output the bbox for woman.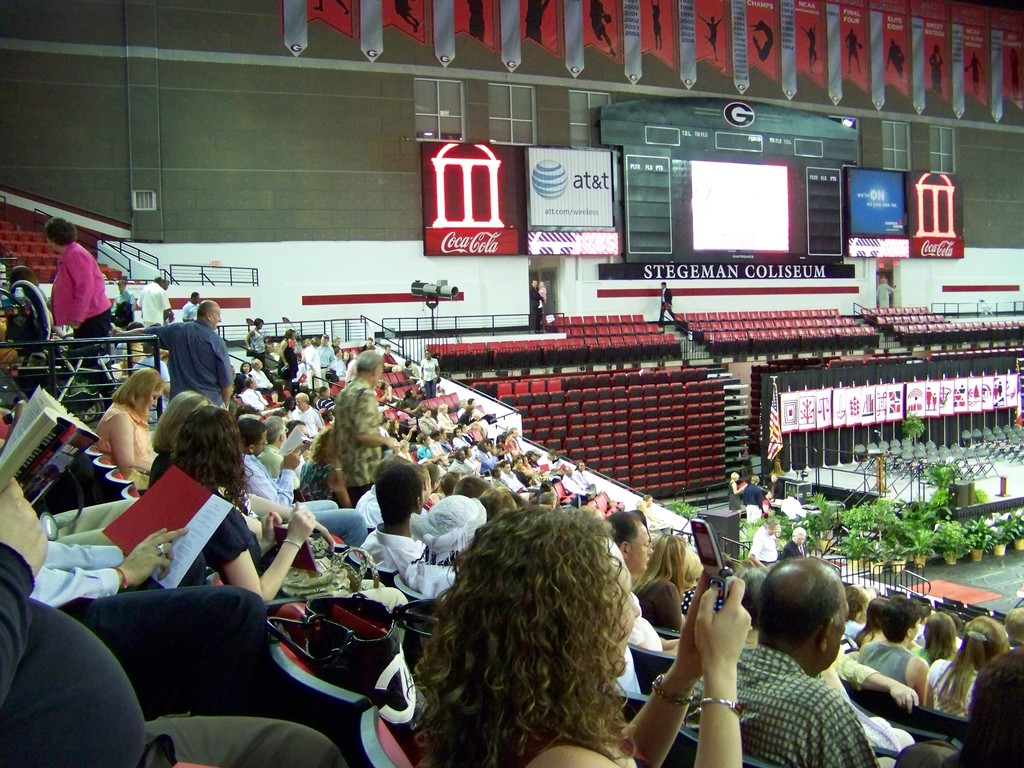
484, 440, 495, 457.
